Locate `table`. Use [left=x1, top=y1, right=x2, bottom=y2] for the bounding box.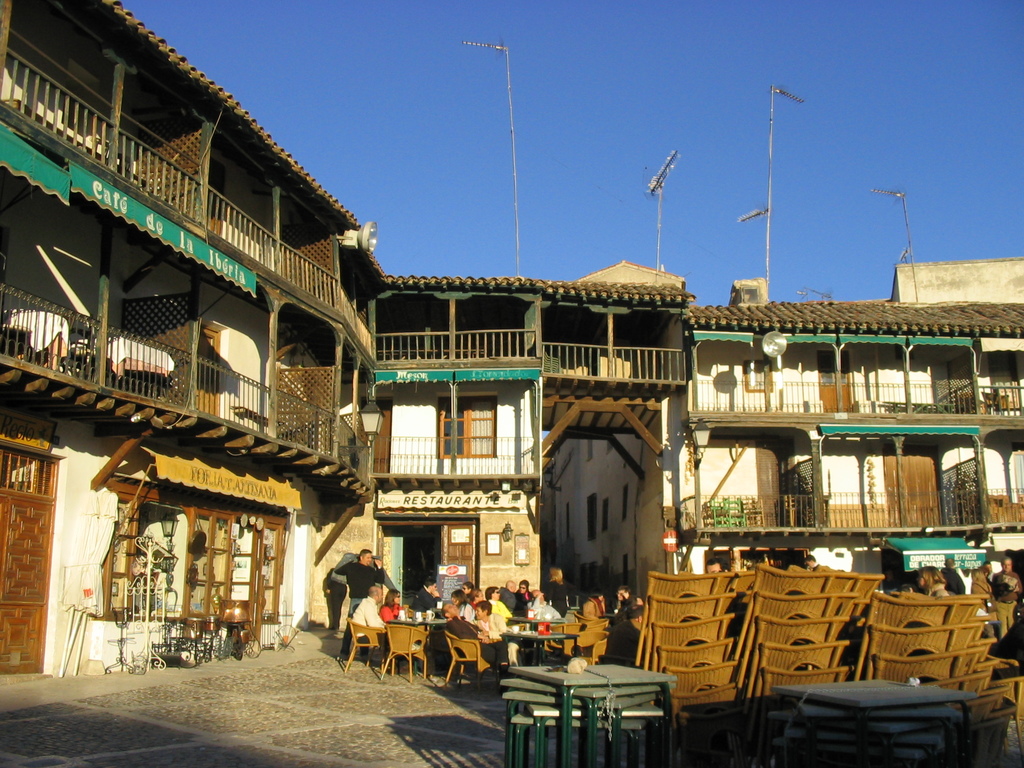
[left=502, top=632, right=581, bottom=664].
